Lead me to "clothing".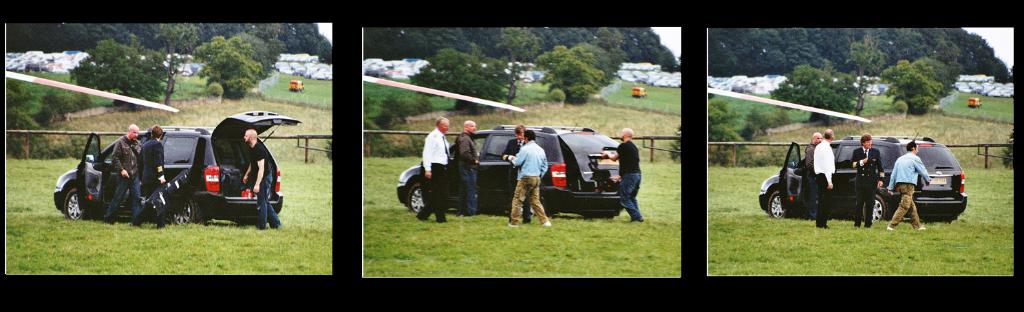
Lead to [left=846, top=148, right=888, bottom=229].
